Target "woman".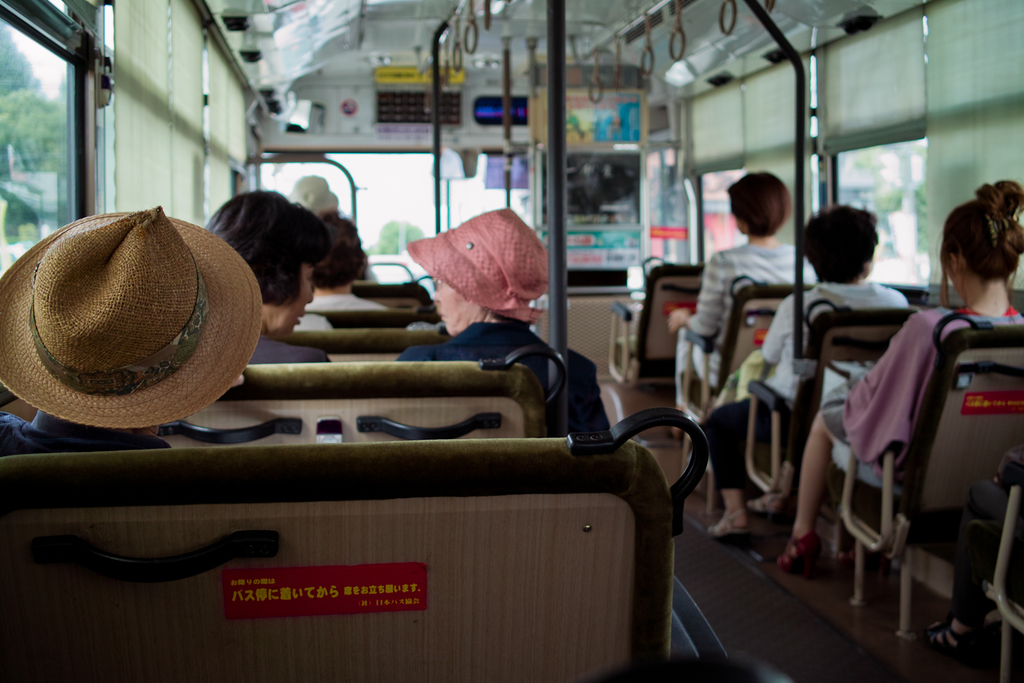
Target region: x1=392, y1=200, x2=604, y2=440.
